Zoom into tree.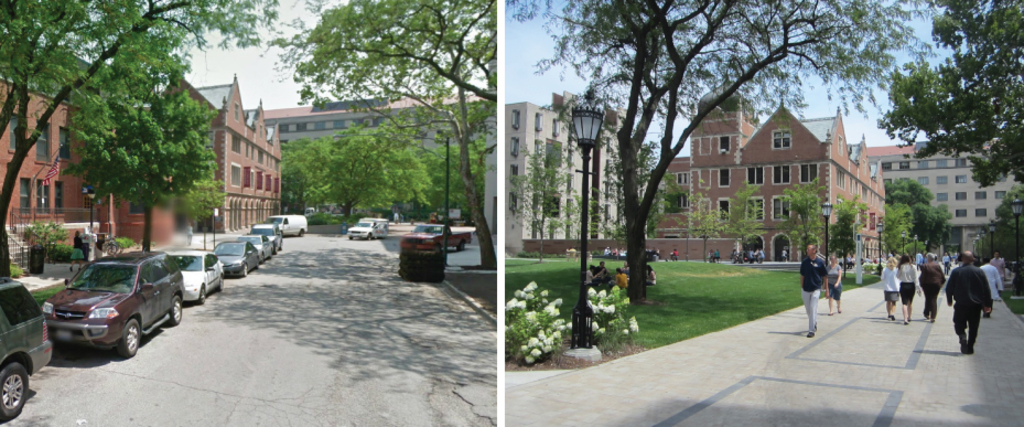
Zoom target: (x1=0, y1=0, x2=285, y2=285).
